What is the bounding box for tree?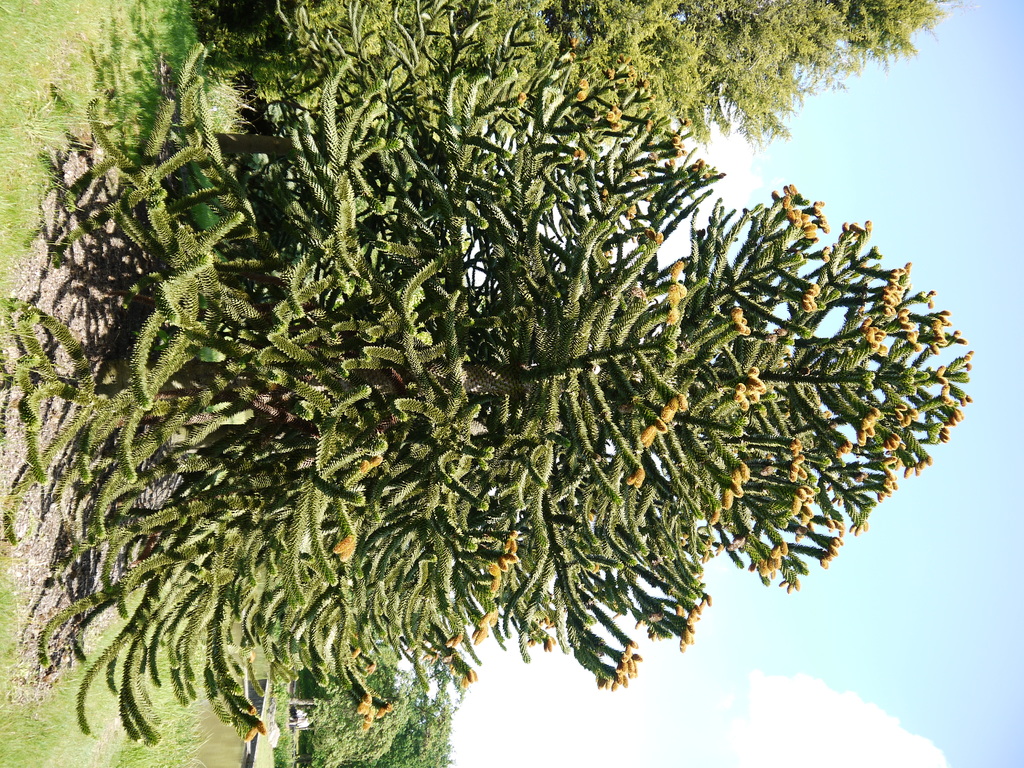
box(546, 1, 957, 140).
